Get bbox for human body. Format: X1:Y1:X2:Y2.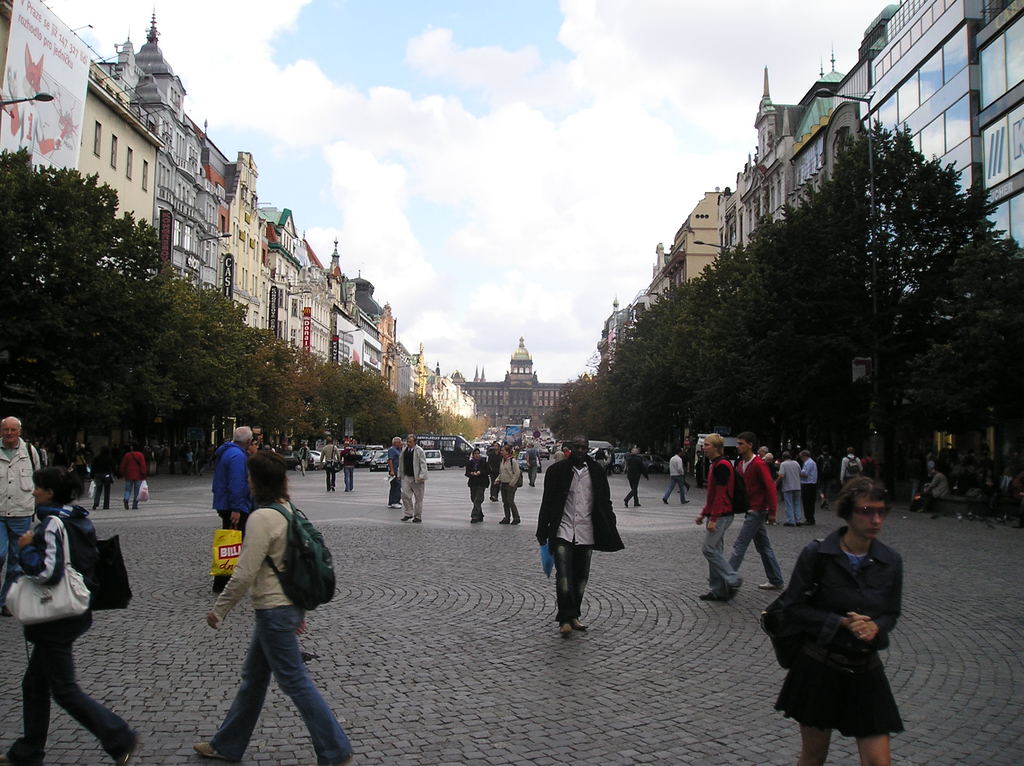
527:449:542:485.
